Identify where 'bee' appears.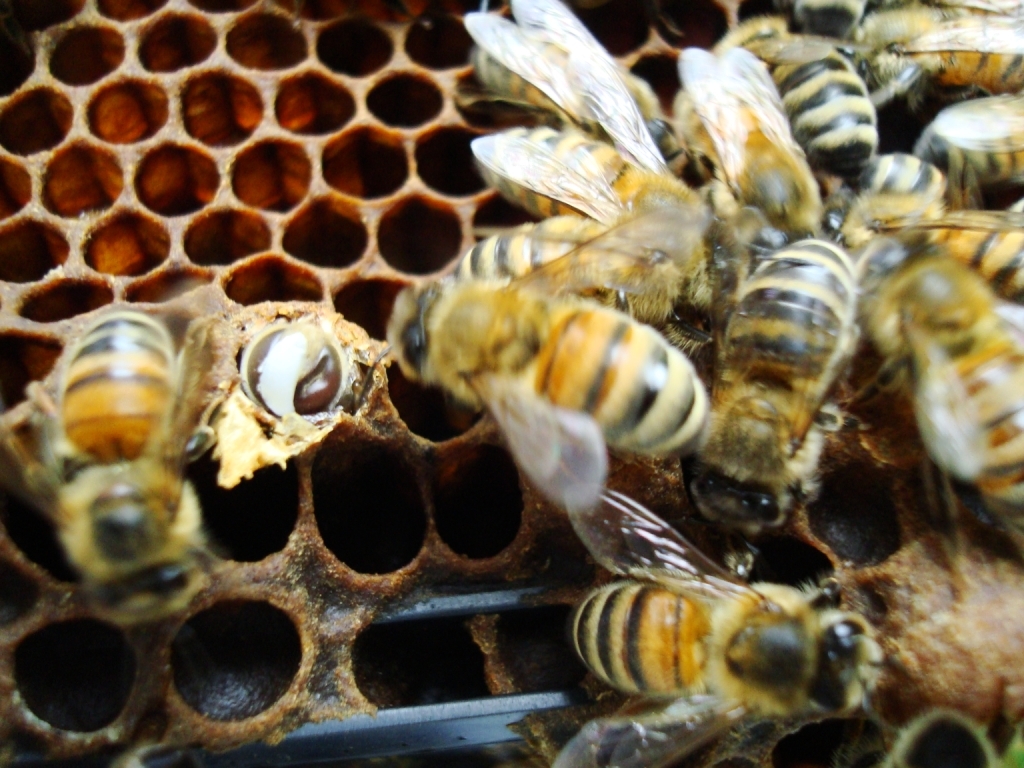
Appears at (x1=526, y1=470, x2=892, y2=767).
